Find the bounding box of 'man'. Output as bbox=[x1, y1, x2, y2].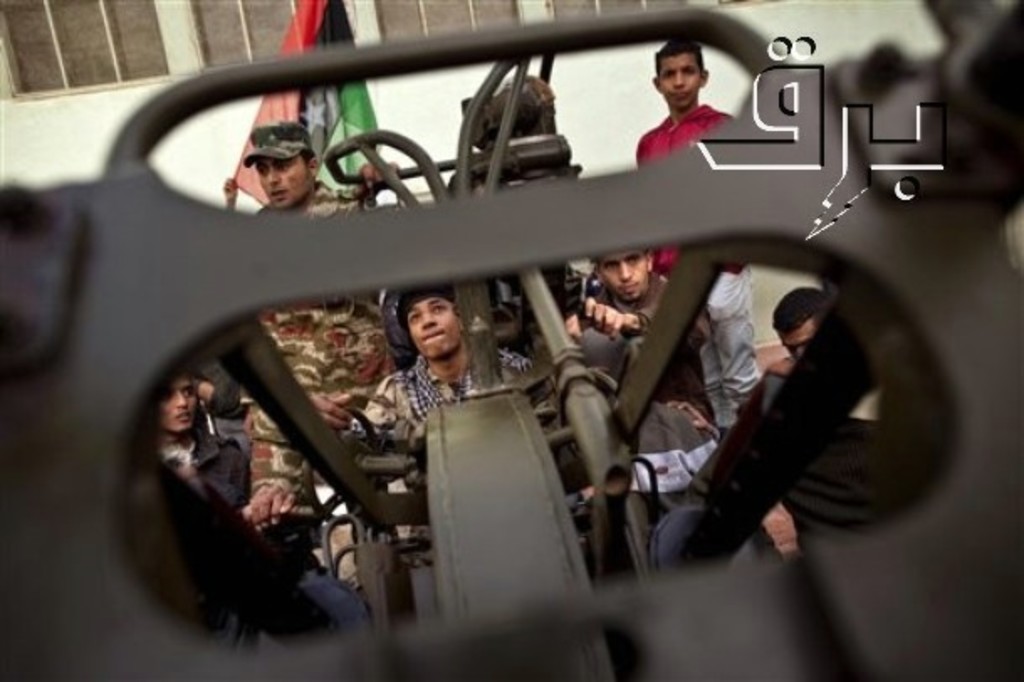
bbox=[146, 375, 379, 652].
